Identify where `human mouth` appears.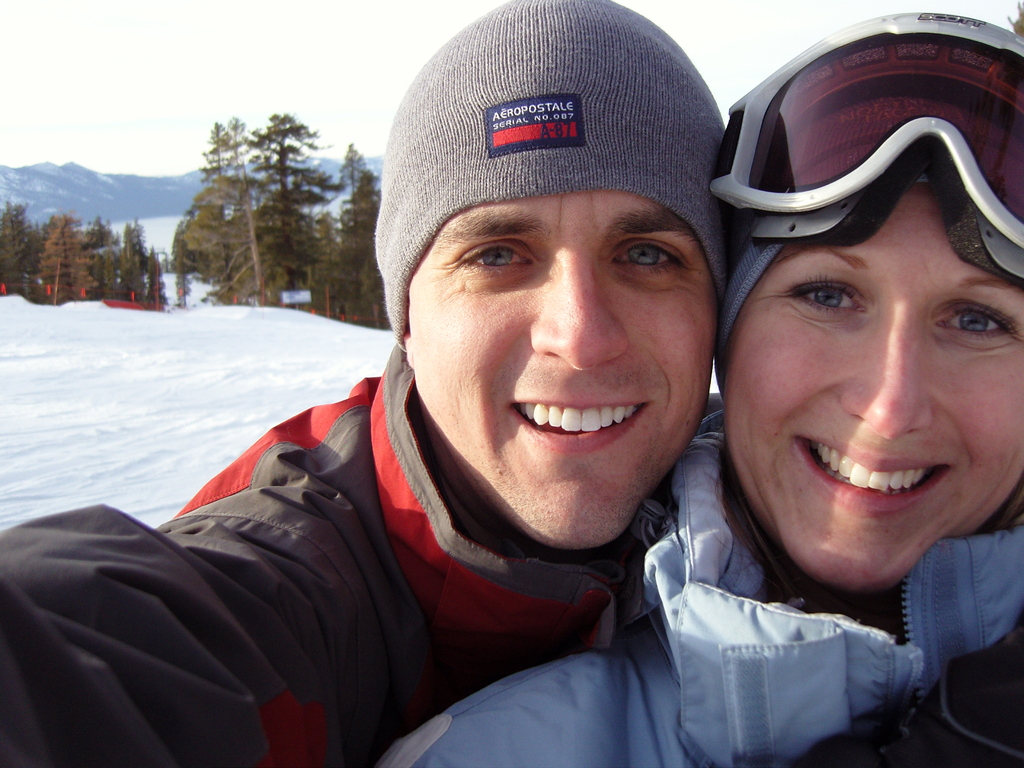
Appears at {"left": 789, "top": 431, "right": 953, "bottom": 517}.
